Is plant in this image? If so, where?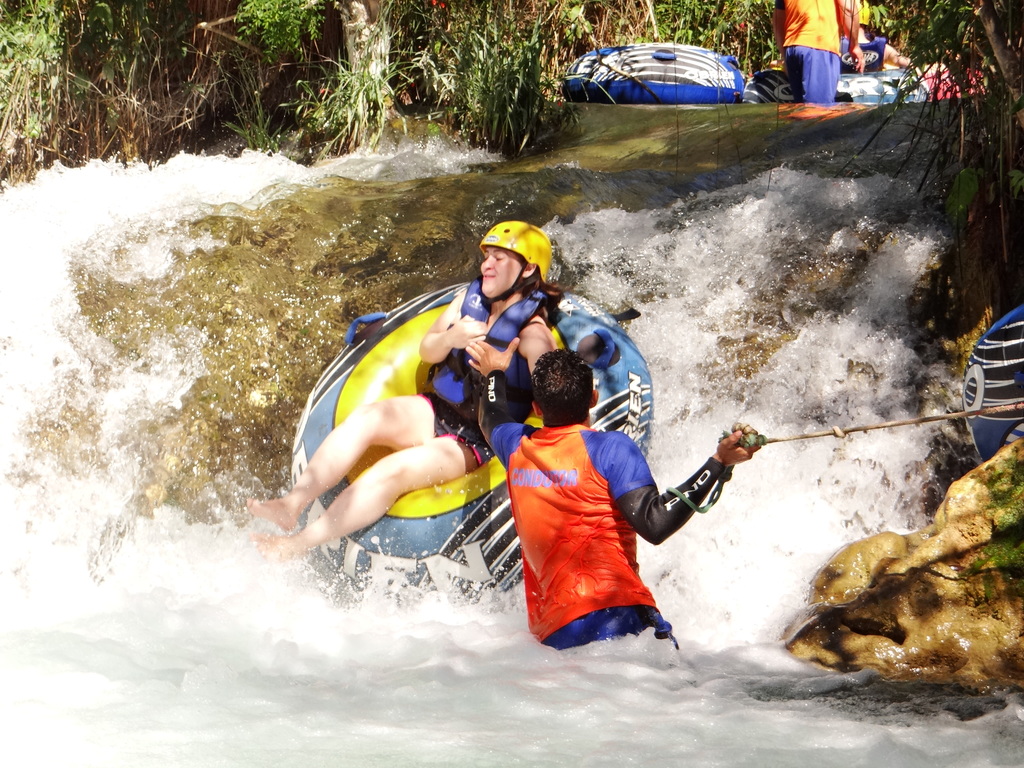
Yes, at [620, 0, 784, 83].
